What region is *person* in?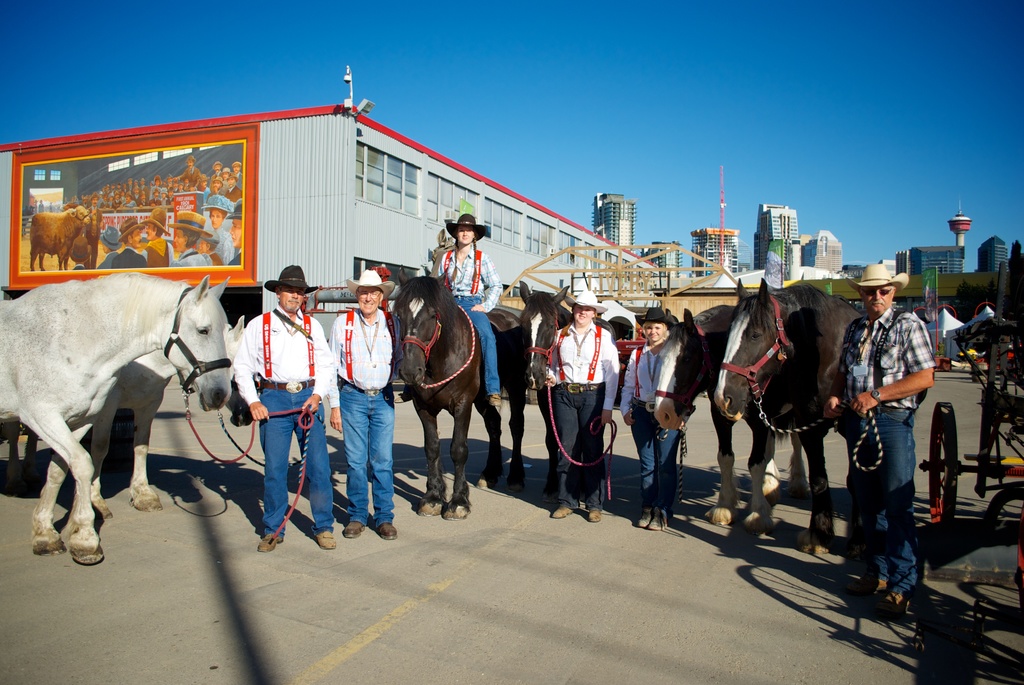
540 281 620 524.
